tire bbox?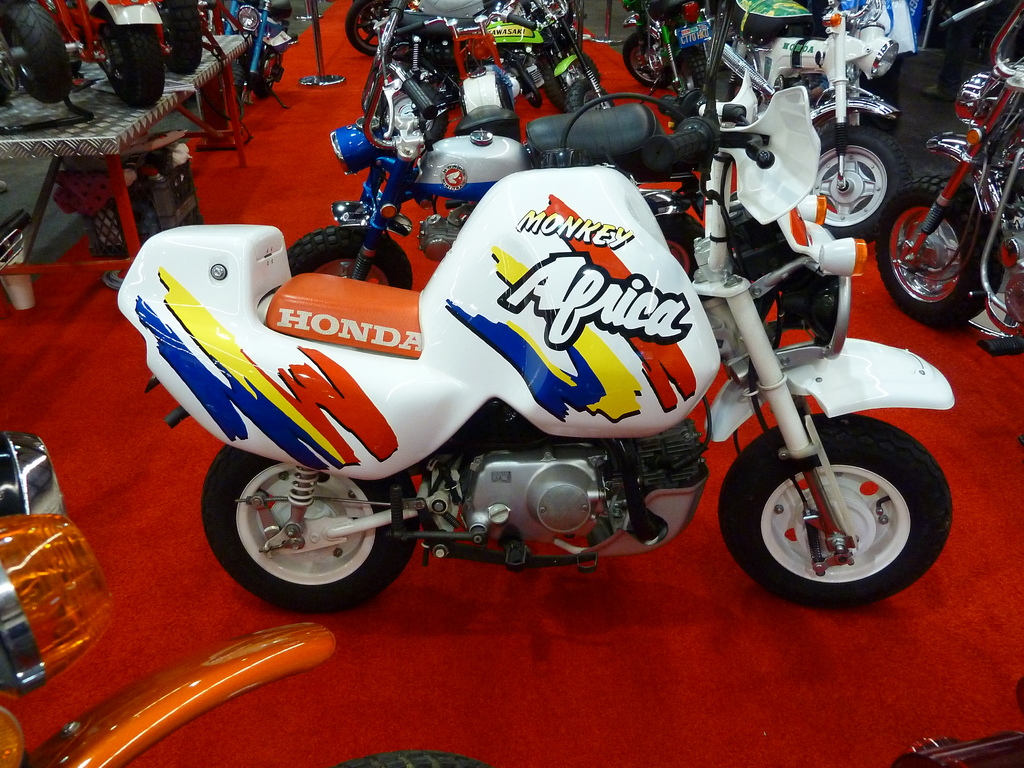
rect(260, 40, 289, 99)
